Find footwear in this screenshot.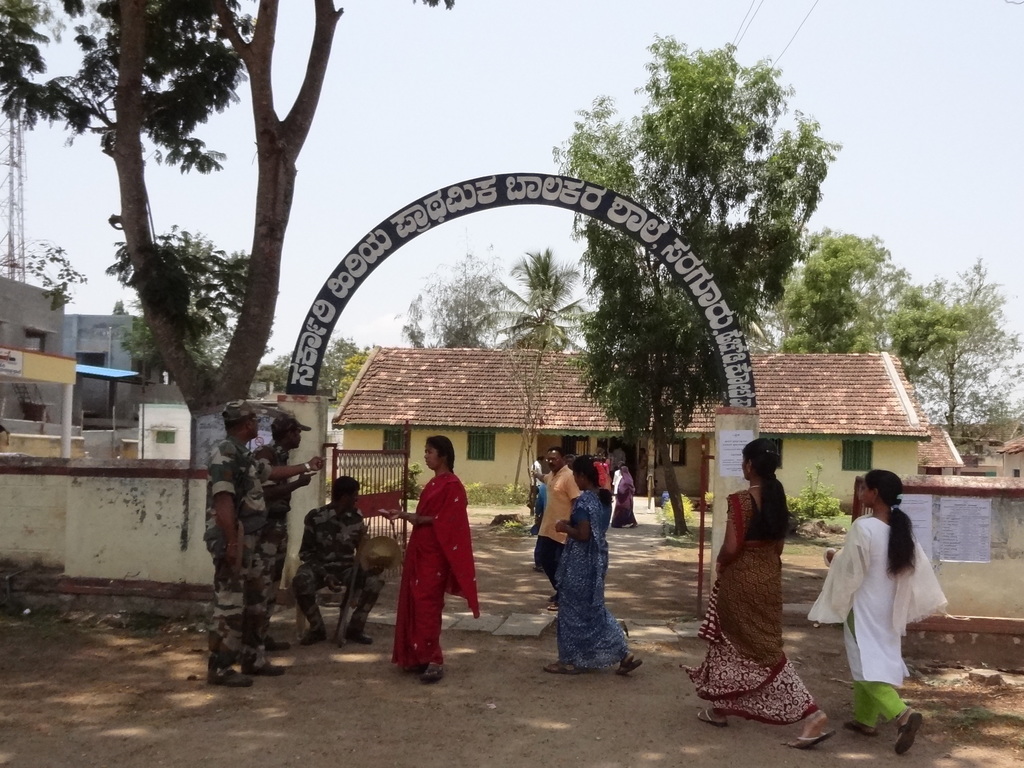
The bounding box for footwear is Rect(301, 628, 326, 646).
